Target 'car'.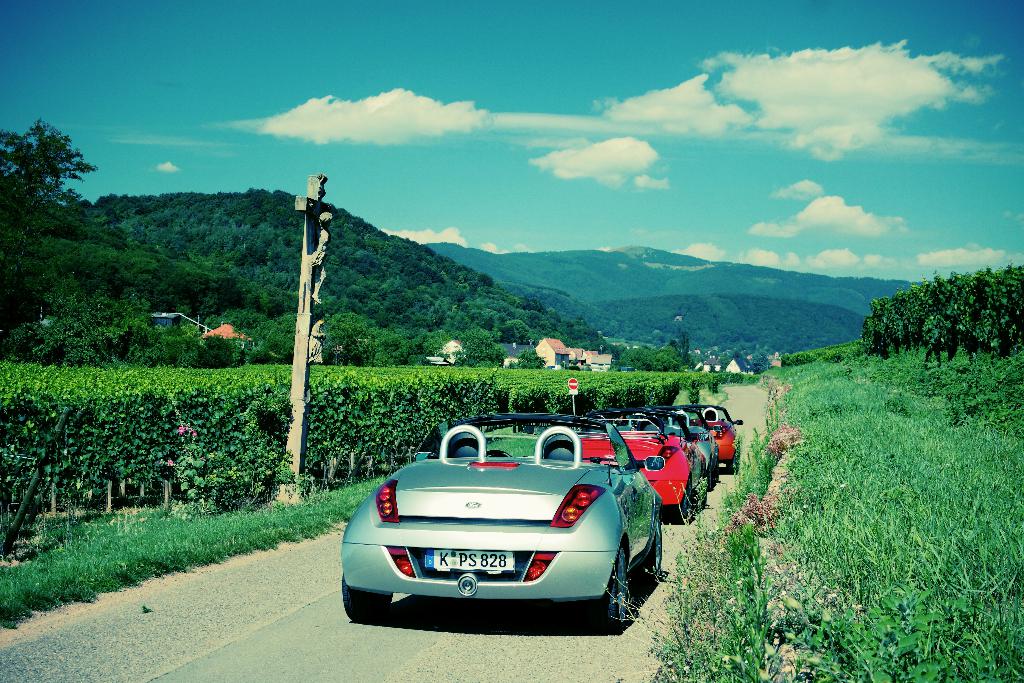
Target region: BBox(660, 402, 747, 473).
